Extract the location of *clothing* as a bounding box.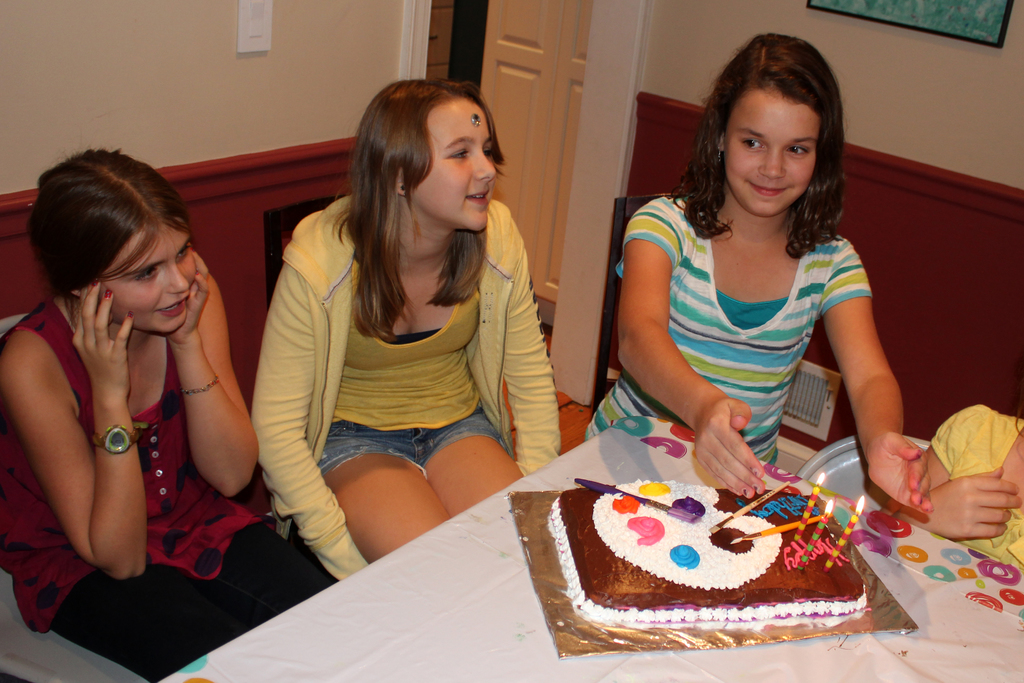
(left=625, top=174, right=897, bottom=471).
